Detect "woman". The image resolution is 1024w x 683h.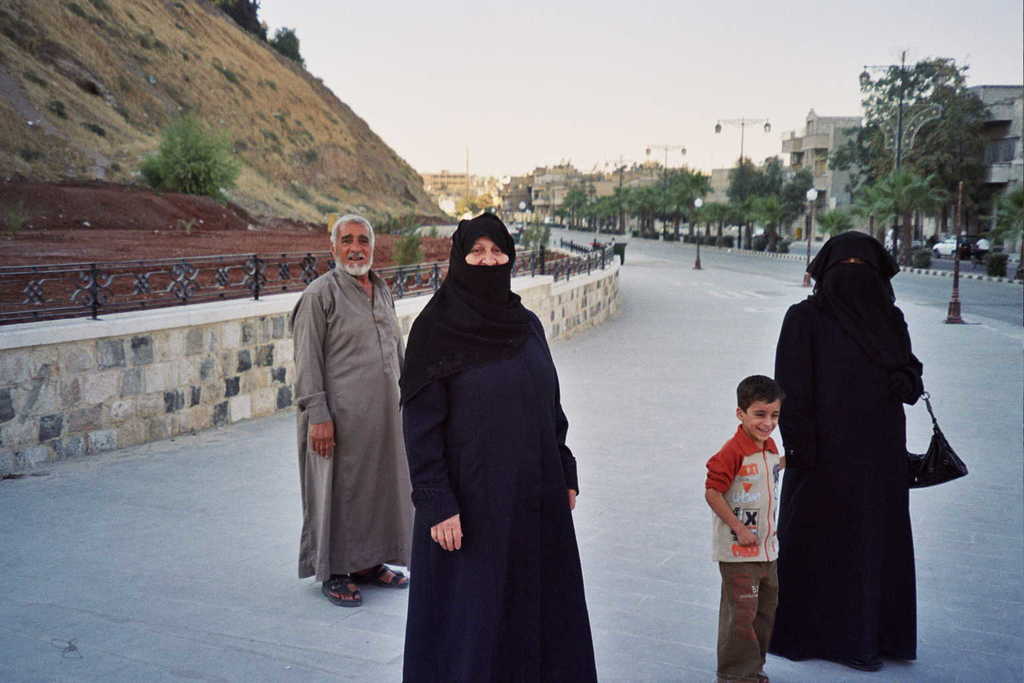
l=399, t=205, r=597, b=682.
